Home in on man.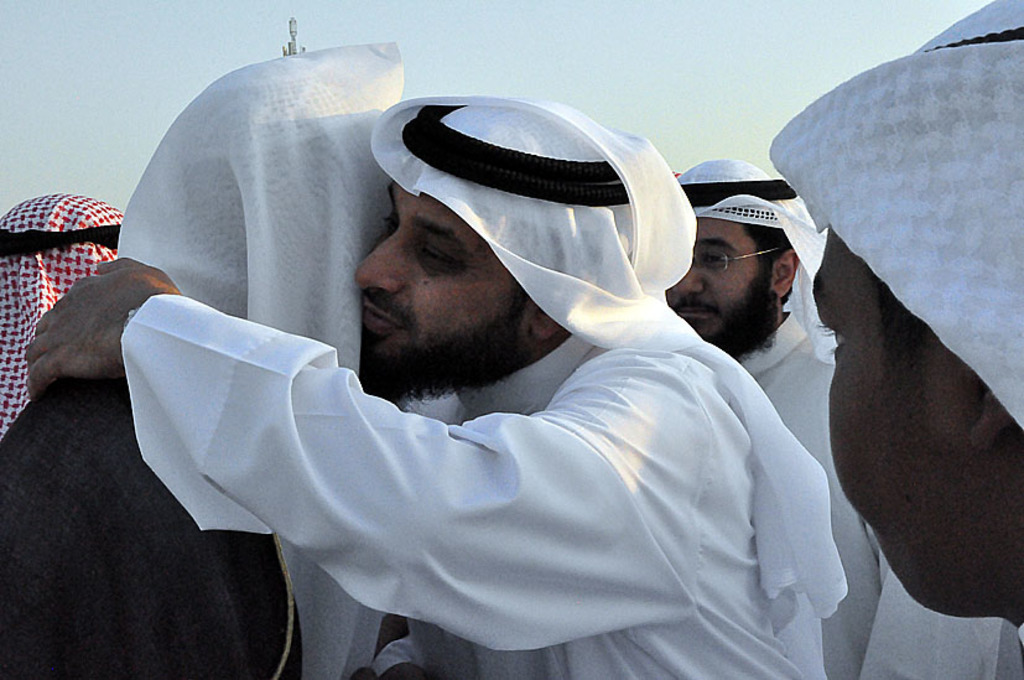
Homed in at locate(656, 160, 899, 679).
